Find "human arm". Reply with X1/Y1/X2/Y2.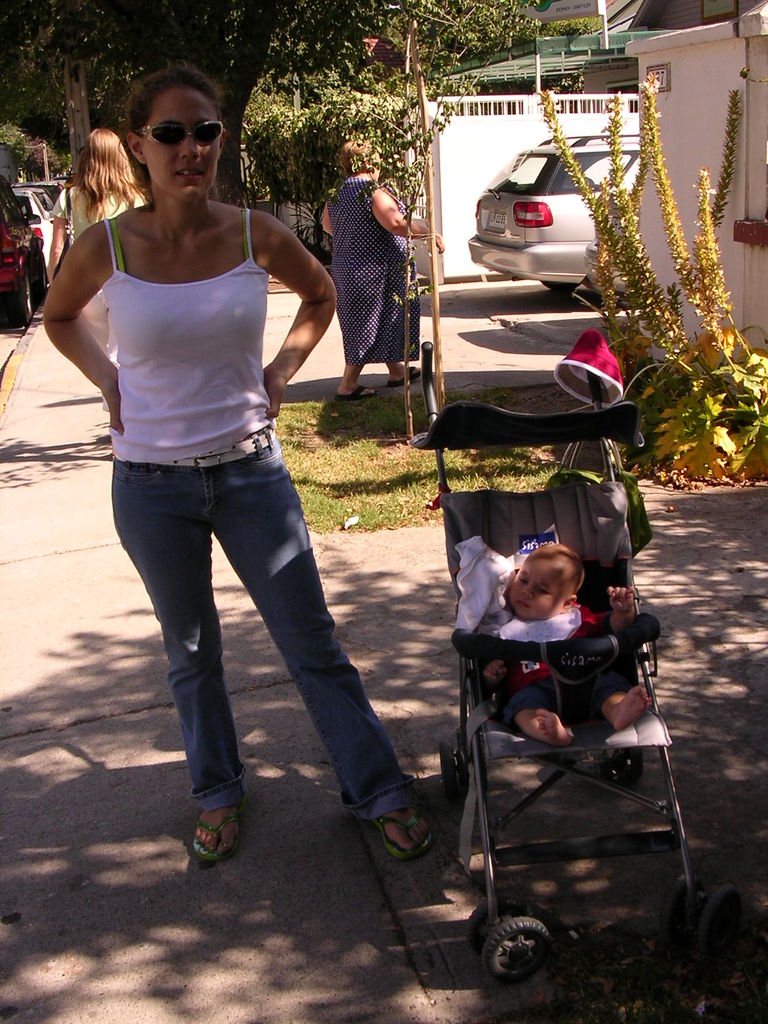
374/190/449/244.
